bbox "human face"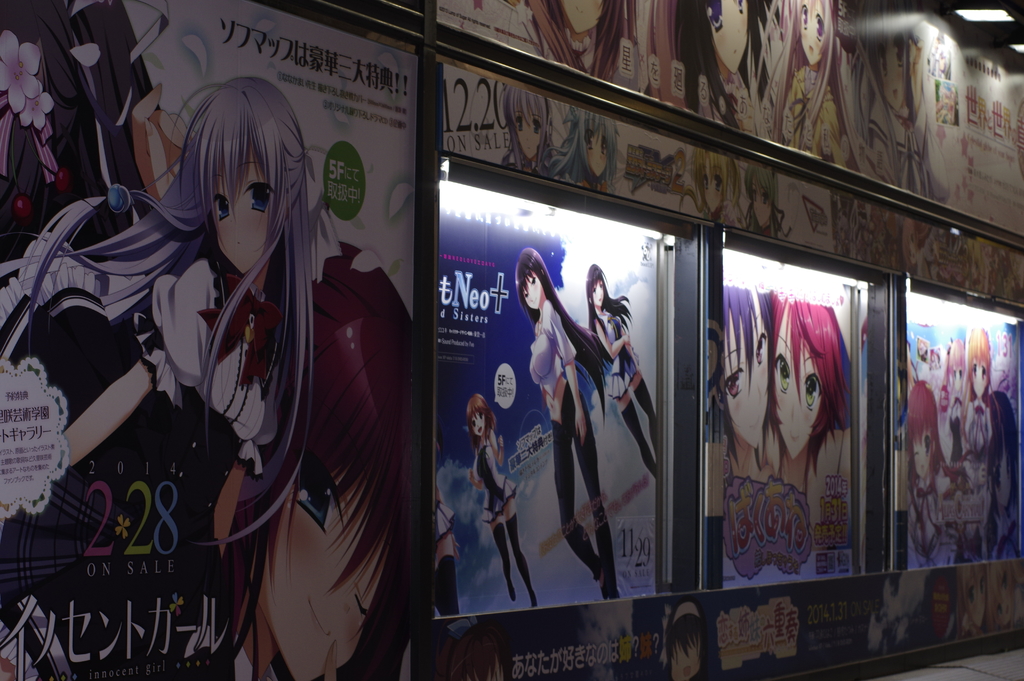
<region>705, 0, 749, 67</region>
